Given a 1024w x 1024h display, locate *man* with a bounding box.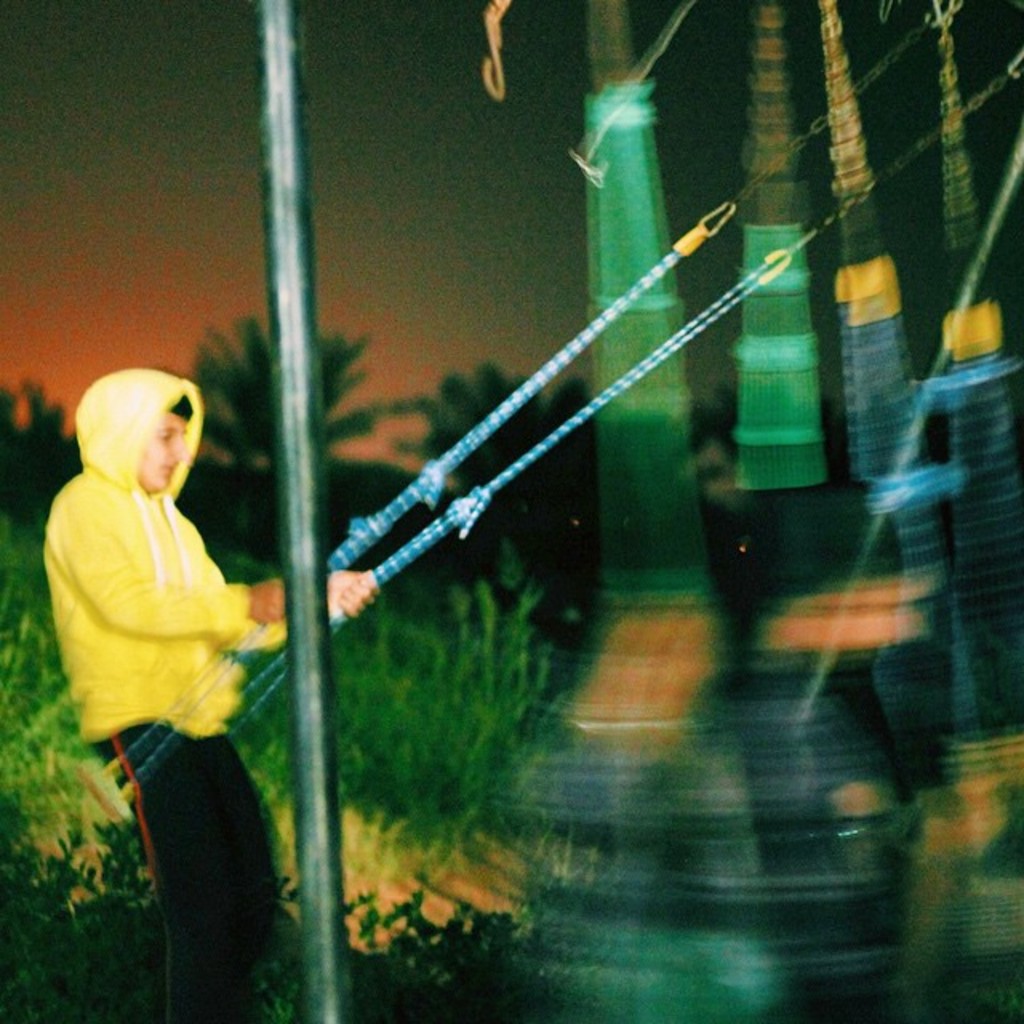
Located: {"left": 24, "top": 346, "right": 306, "bottom": 947}.
